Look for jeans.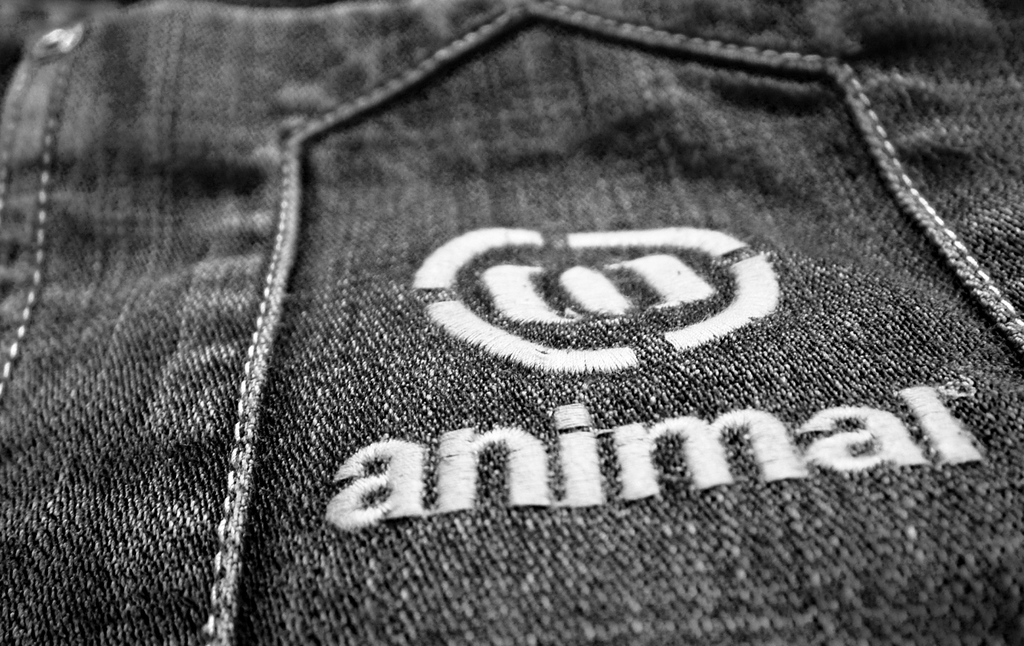
Found: select_region(23, 11, 949, 610).
